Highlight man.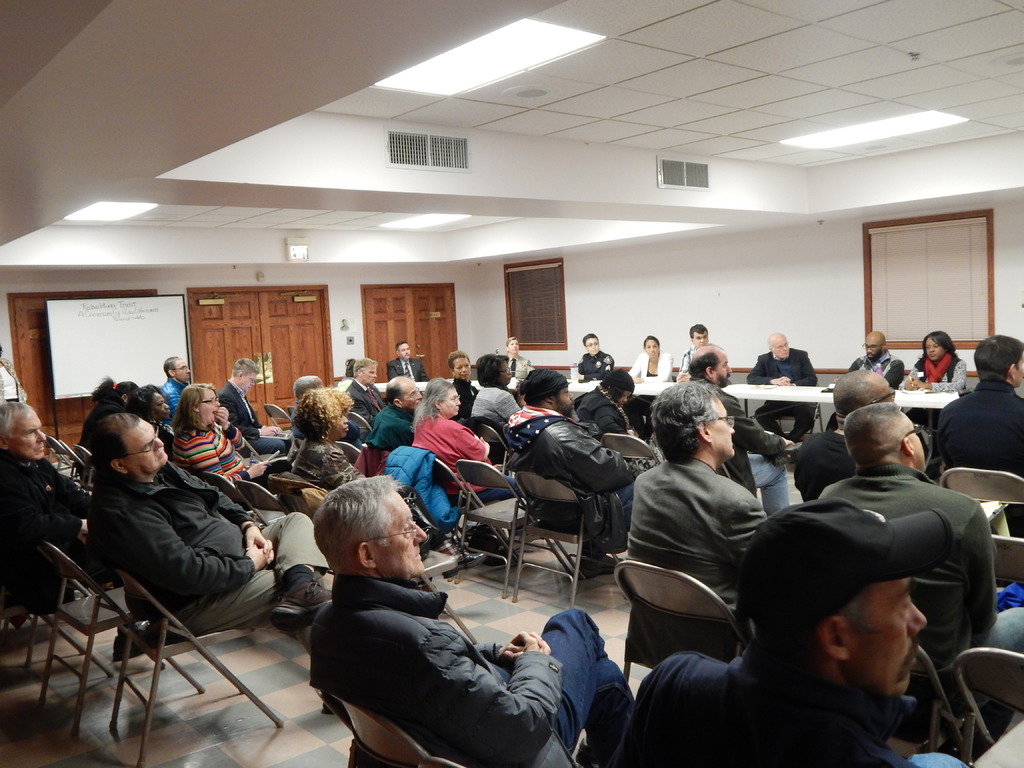
Highlighted region: (left=294, top=469, right=643, bottom=767).
